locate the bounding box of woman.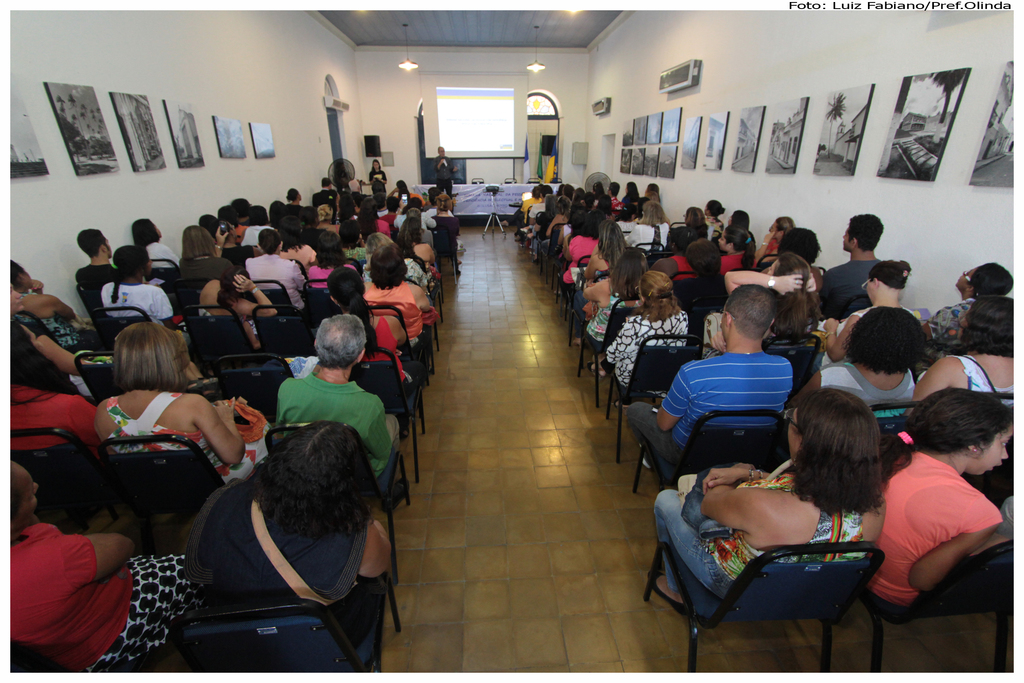
Bounding box: BBox(668, 205, 707, 254).
